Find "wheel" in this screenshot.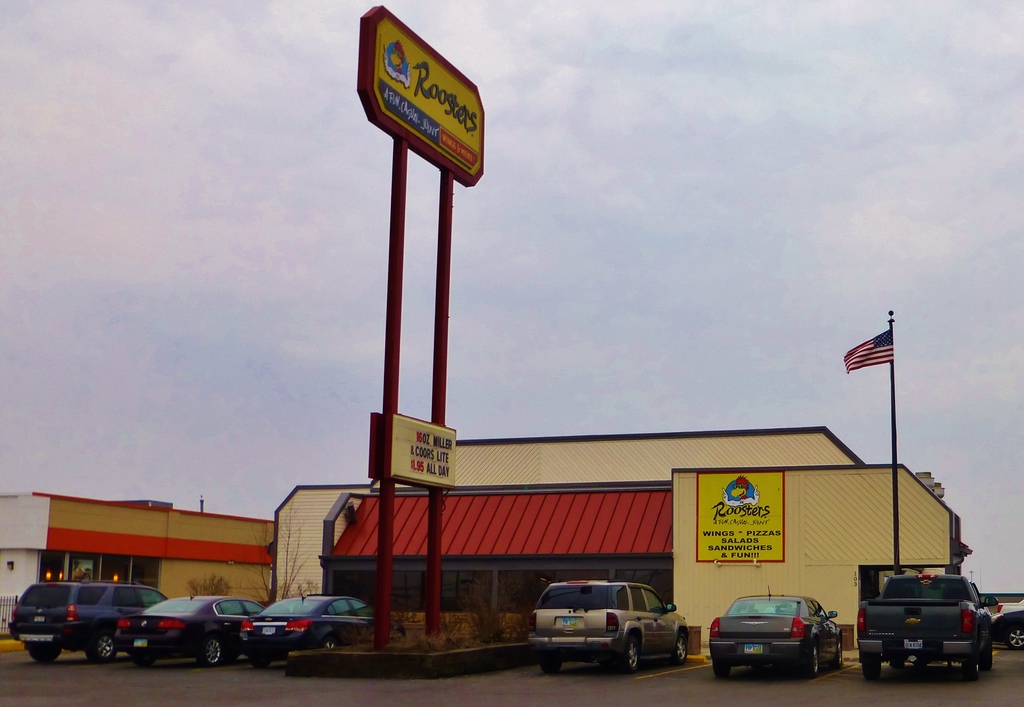
The bounding box for "wheel" is bbox=(809, 640, 818, 676).
